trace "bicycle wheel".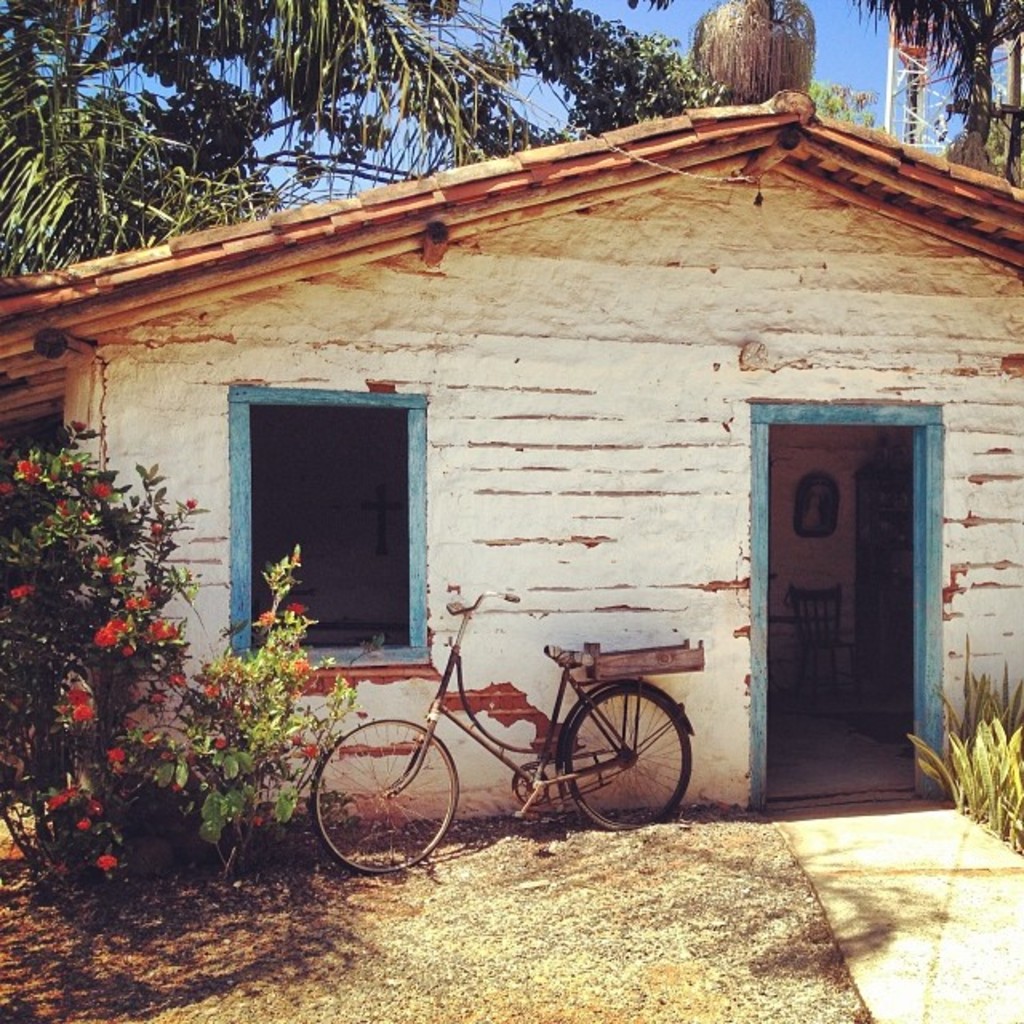
Traced to crop(549, 674, 688, 835).
